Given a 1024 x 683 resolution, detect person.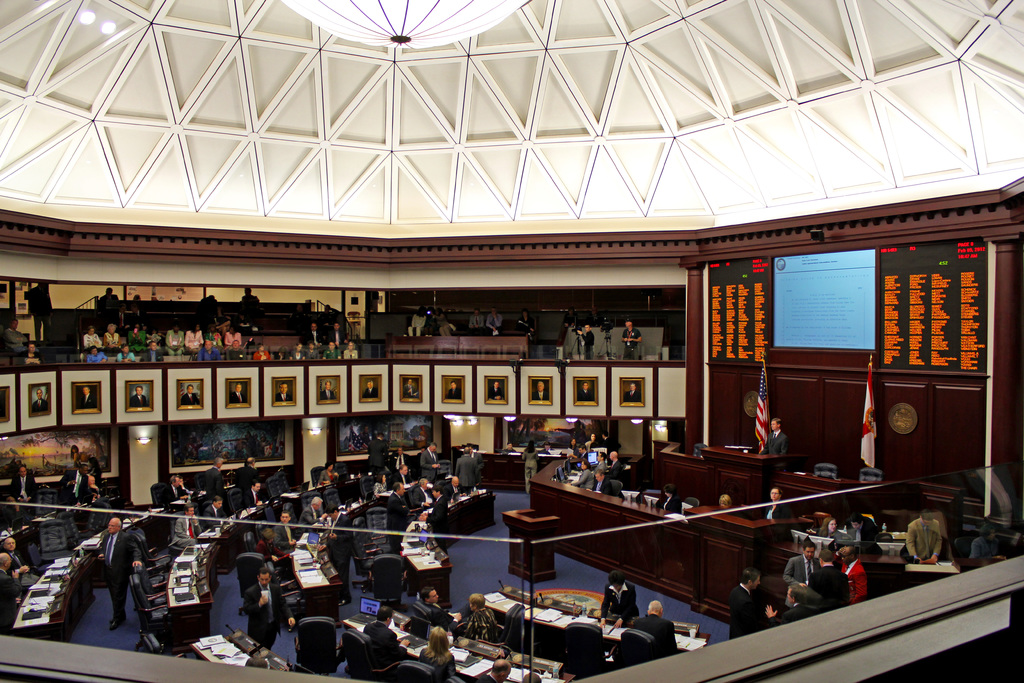
(0,550,23,630).
